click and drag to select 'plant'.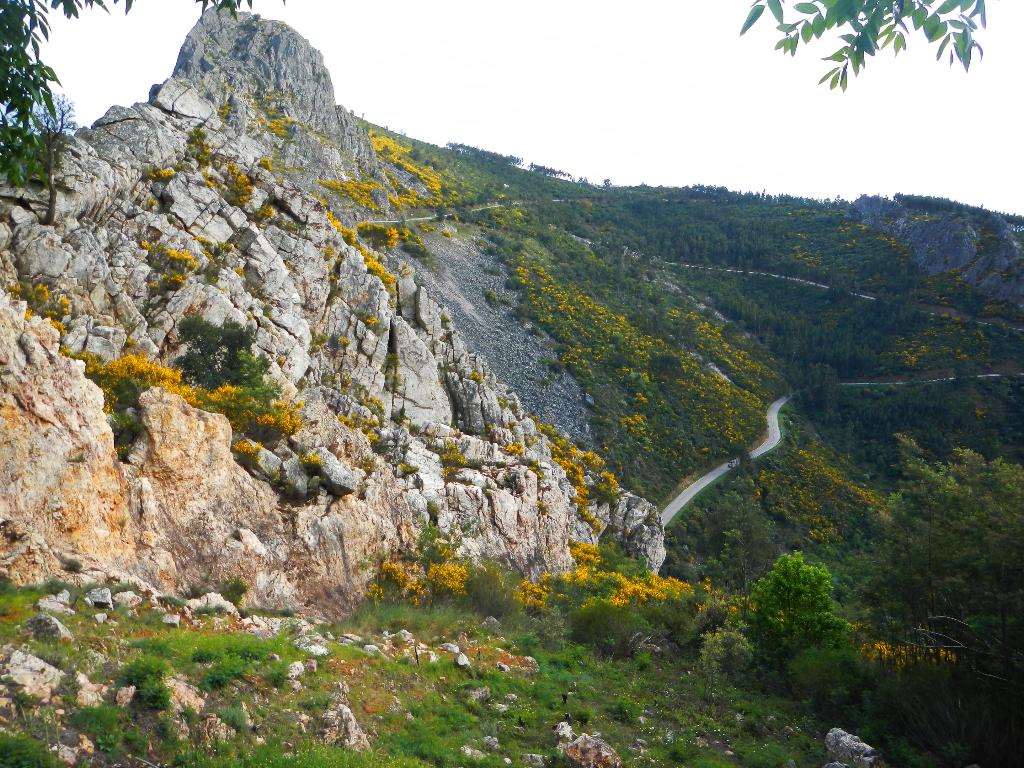
Selection: [439,226,452,240].
